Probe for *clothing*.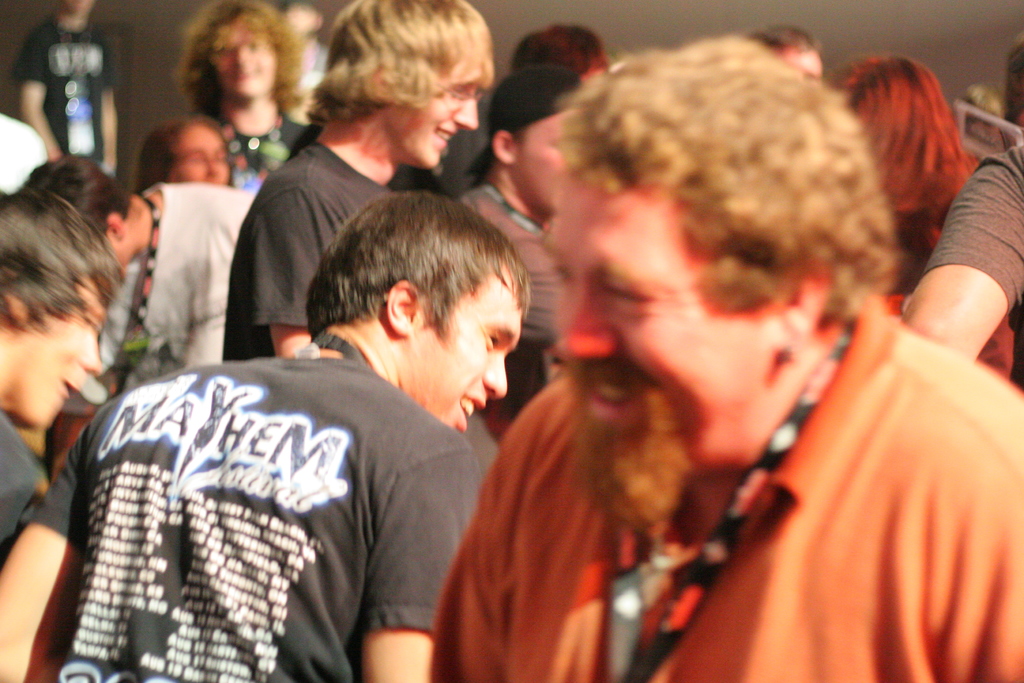
Probe result: 4/8/111/175.
